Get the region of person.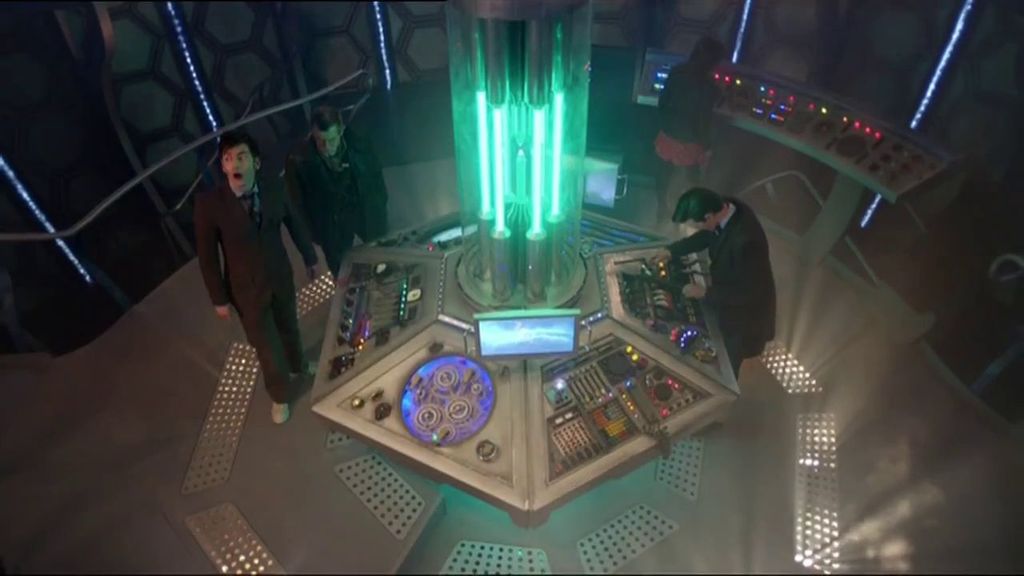
<bbox>677, 169, 774, 379</bbox>.
